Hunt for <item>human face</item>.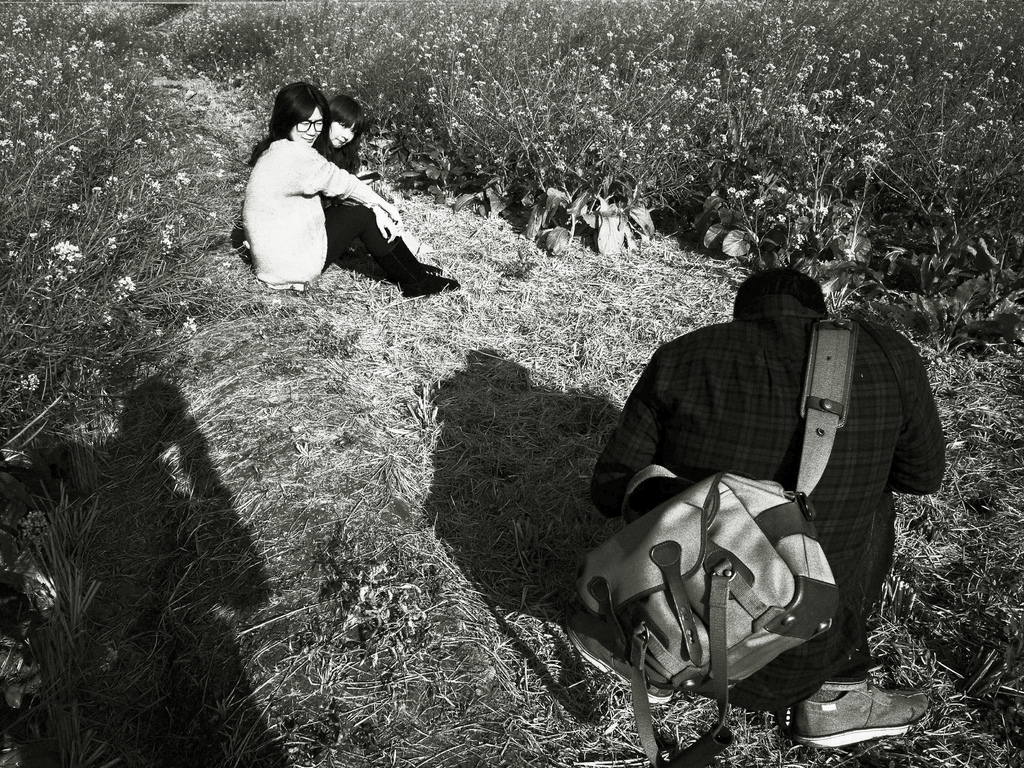
Hunted down at <region>289, 110, 324, 147</region>.
